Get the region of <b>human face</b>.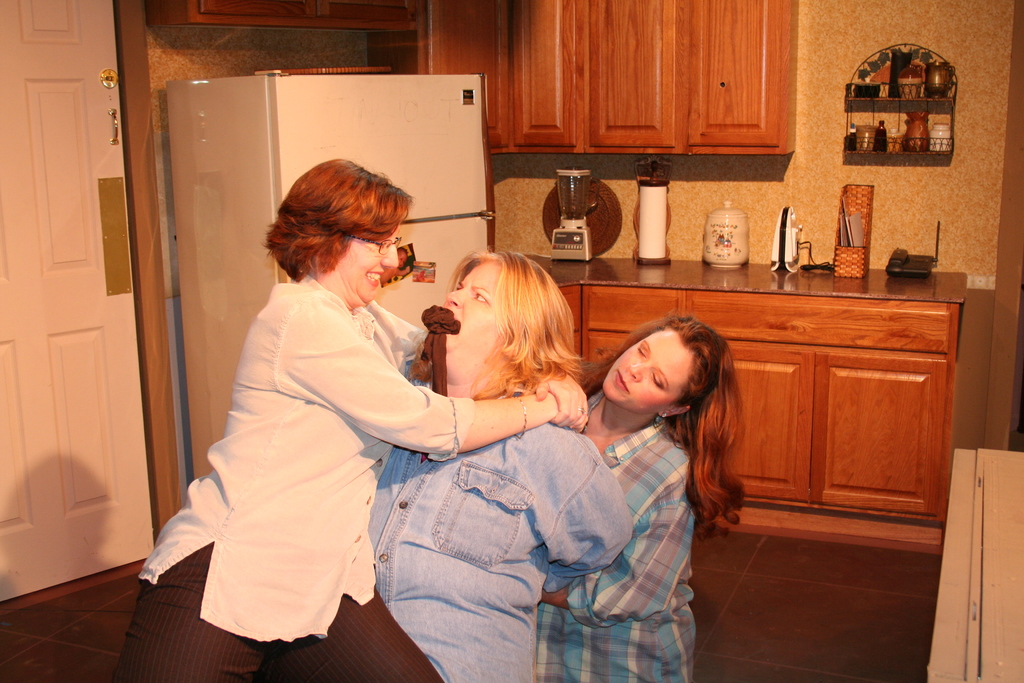
box=[602, 325, 687, 412].
